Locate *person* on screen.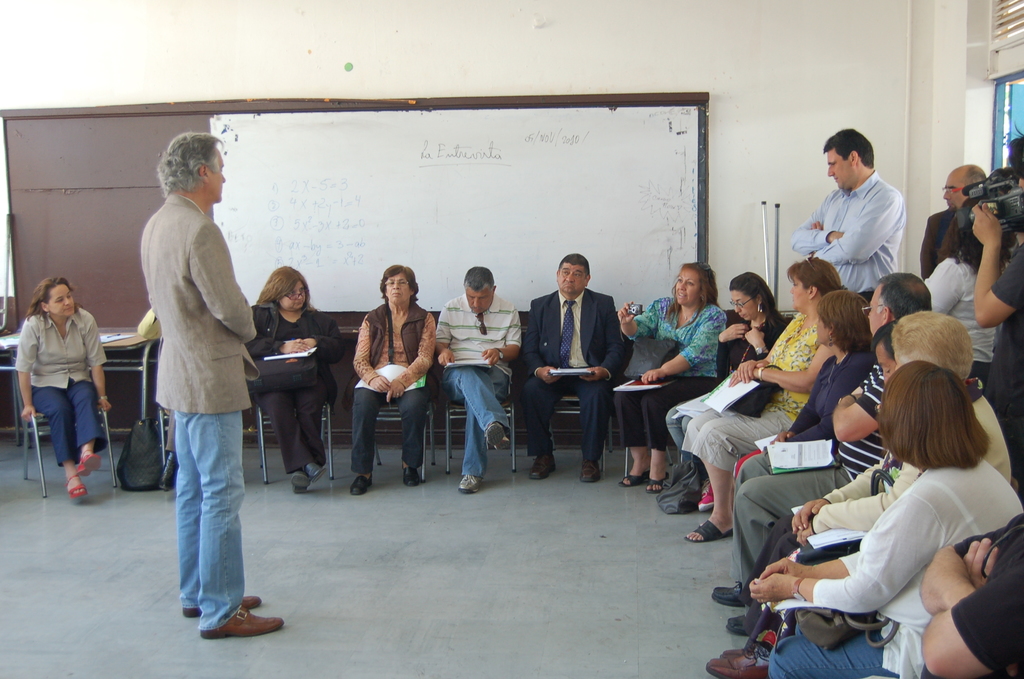
On screen at [x1=685, y1=251, x2=857, y2=549].
